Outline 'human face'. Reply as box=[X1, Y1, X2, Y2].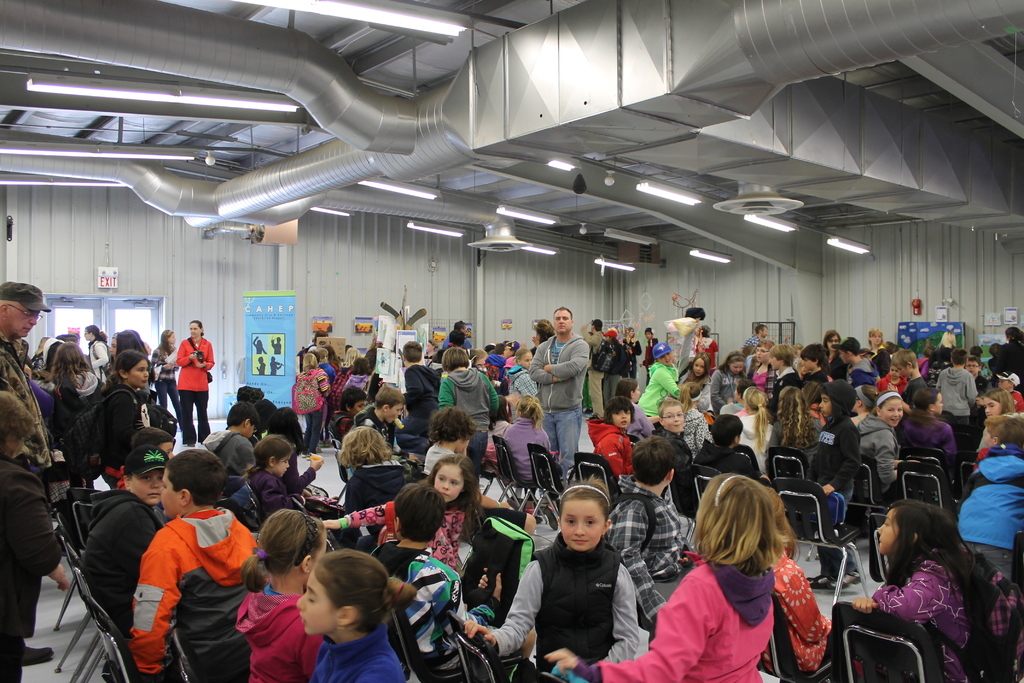
box=[880, 399, 902, 426].
